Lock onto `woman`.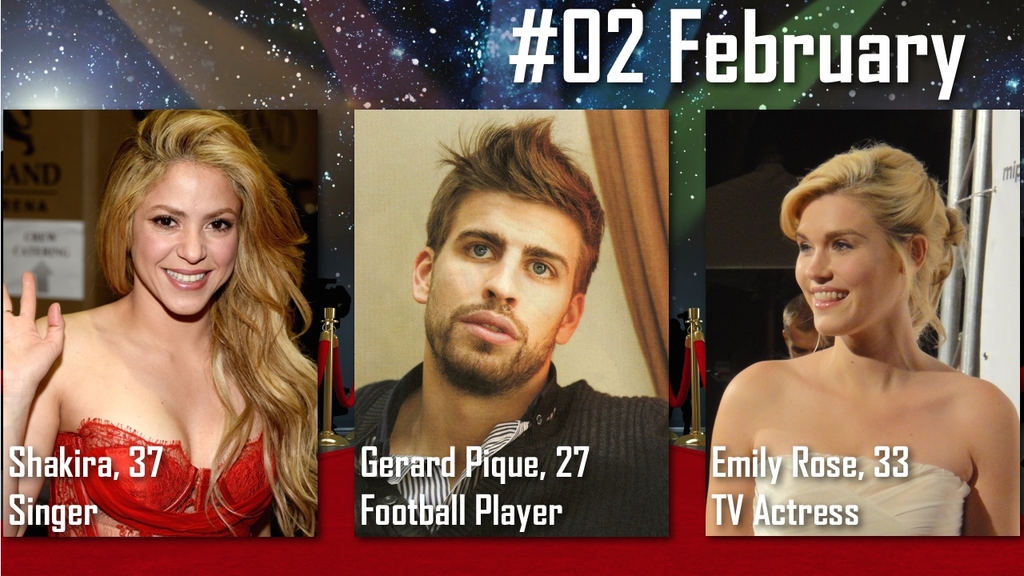
Locked: bbox=(6, 97, 326, 552).
